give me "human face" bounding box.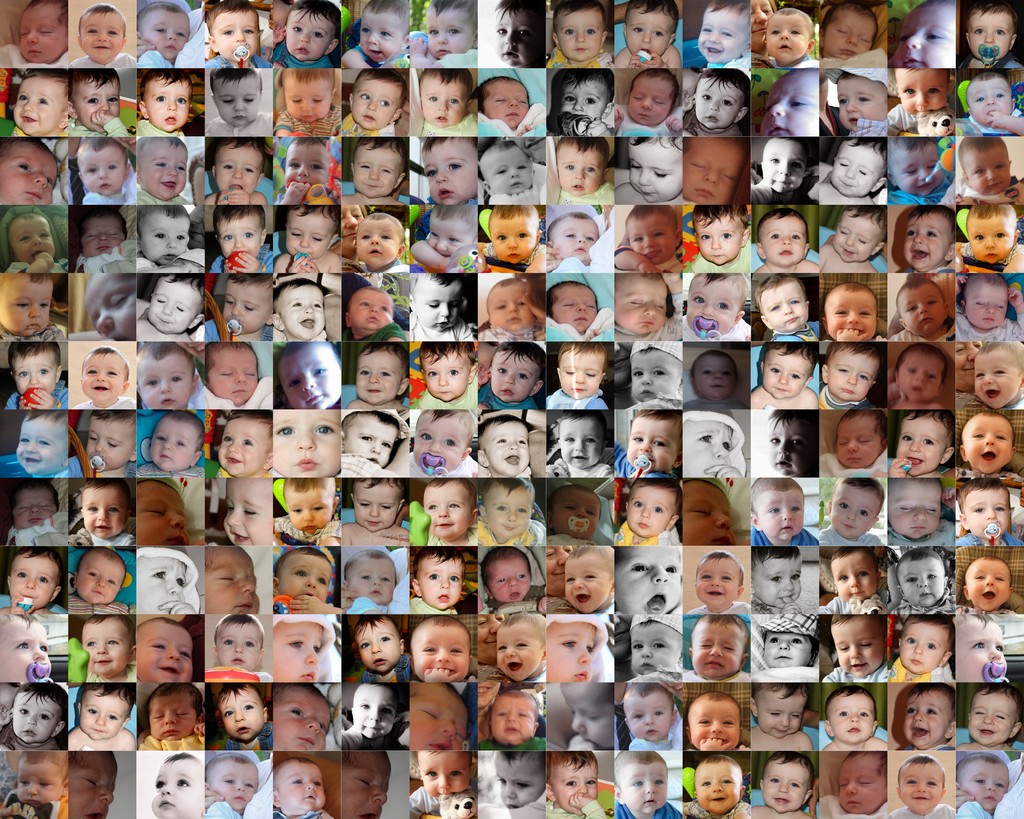
205,550,260,615.
